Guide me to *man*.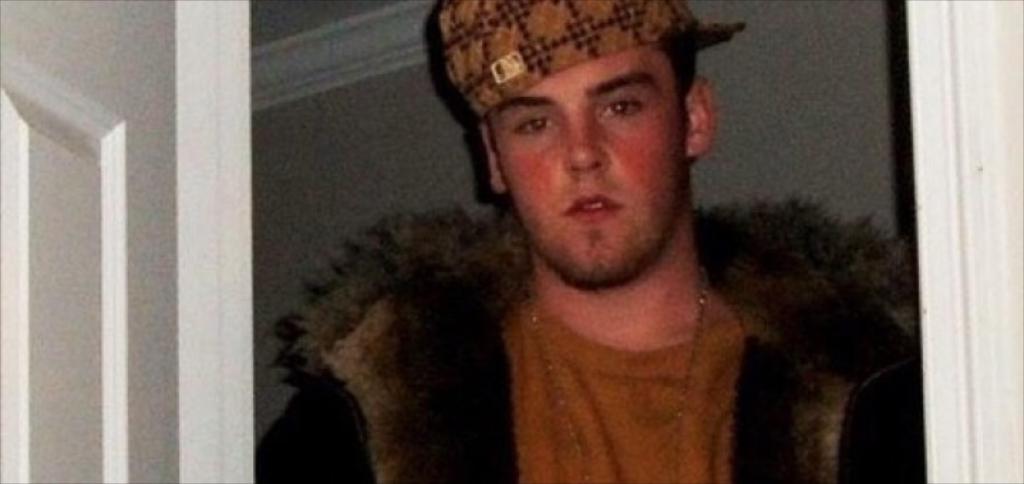
Guidance: locate(257, 0, 932, 483).
